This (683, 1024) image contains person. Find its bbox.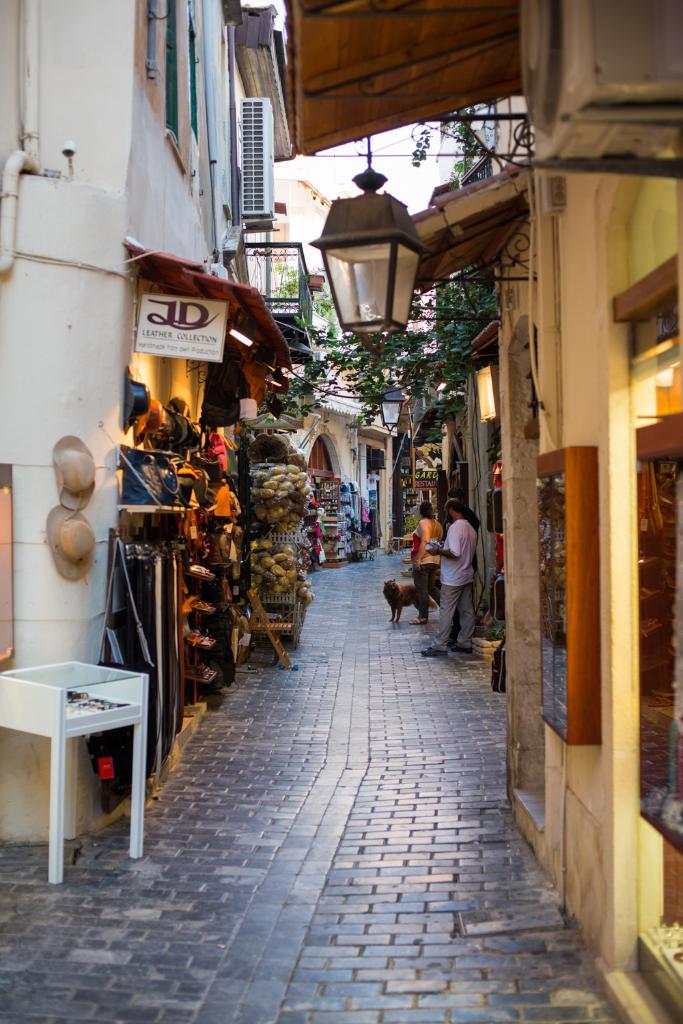
[x1=422, y1=489, x2=492, y2=662].
